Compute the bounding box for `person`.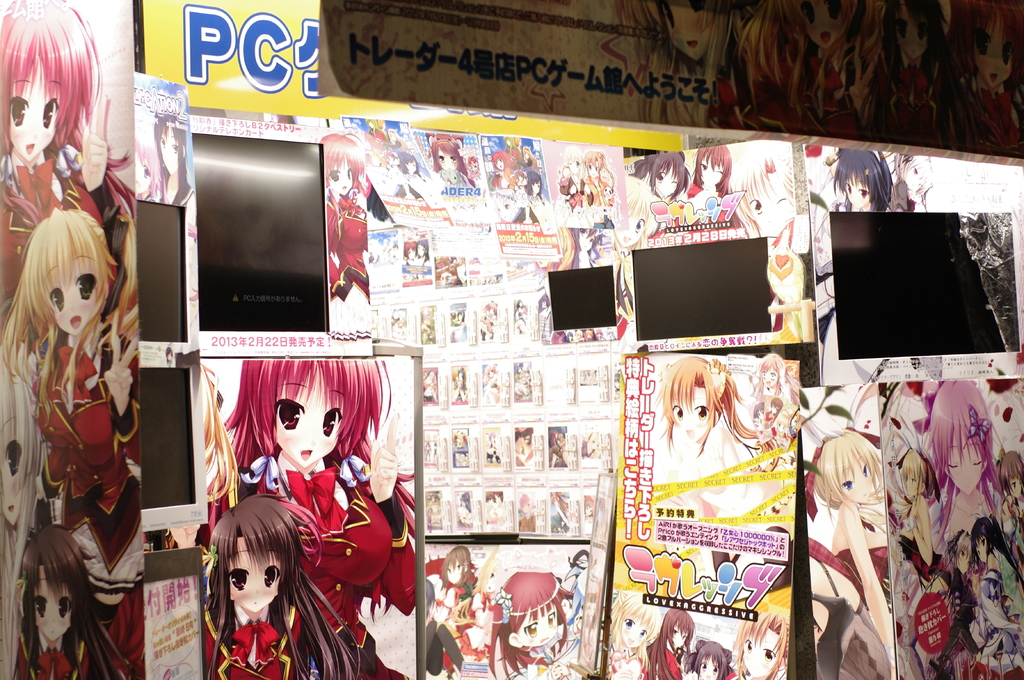
(685, 139, 746, 242).
